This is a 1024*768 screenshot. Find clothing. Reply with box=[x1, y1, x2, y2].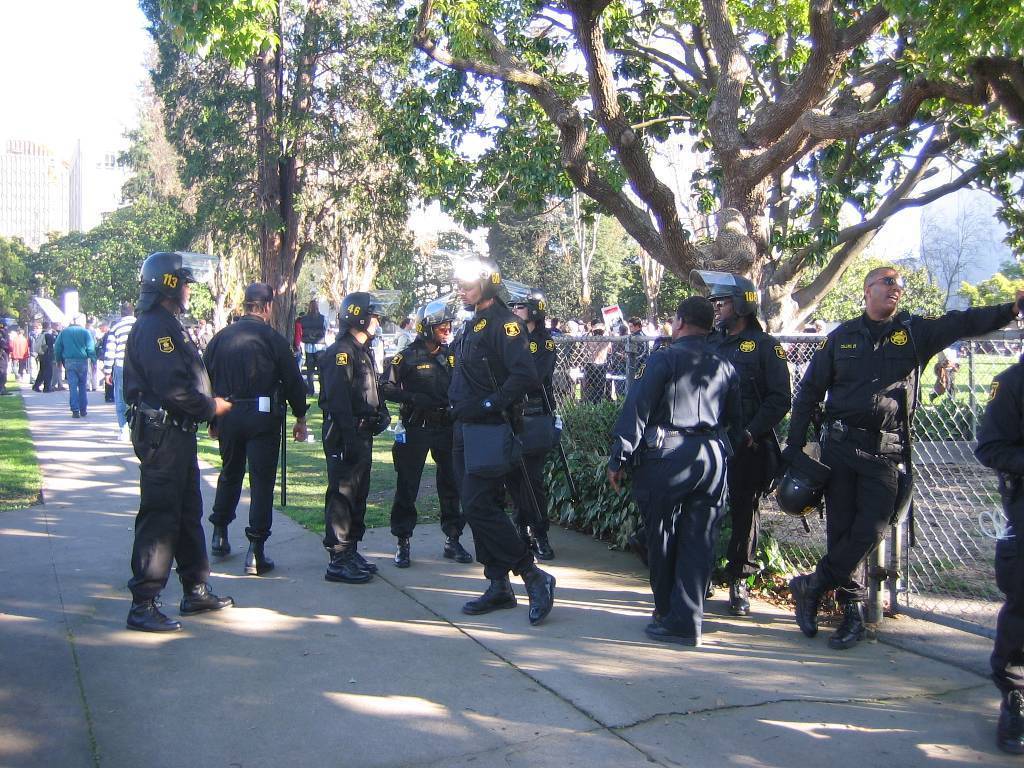
box=[8, 336, 42, 376].
